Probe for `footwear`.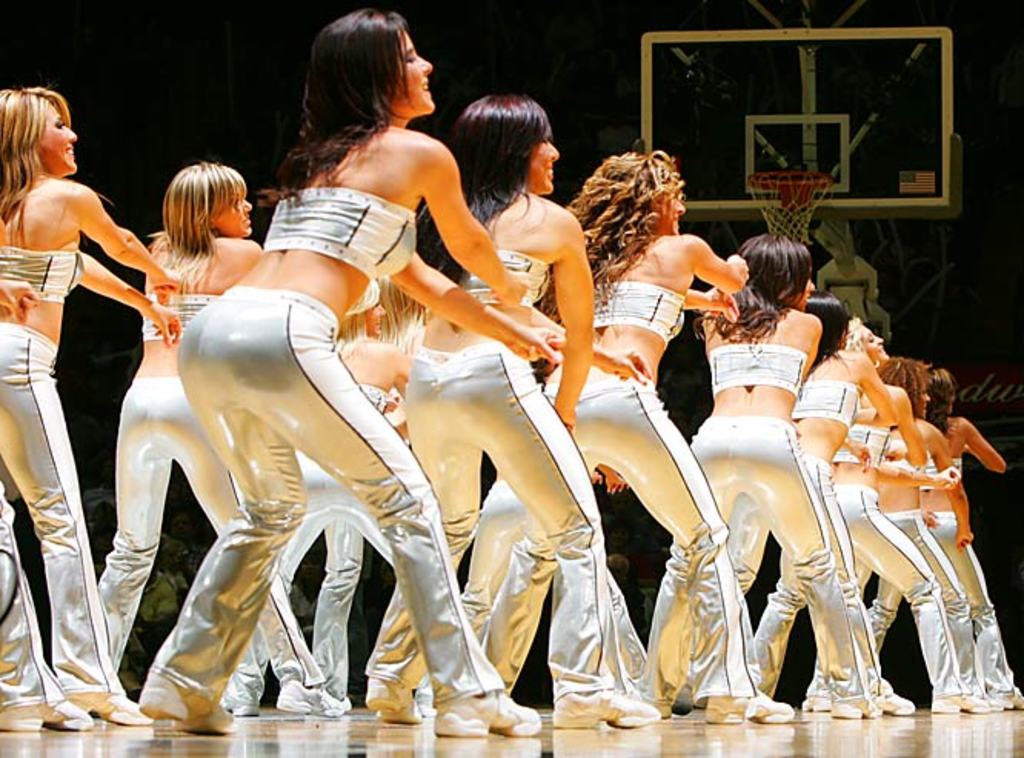
Probe result: BBox(867, 675, 910, 721).
